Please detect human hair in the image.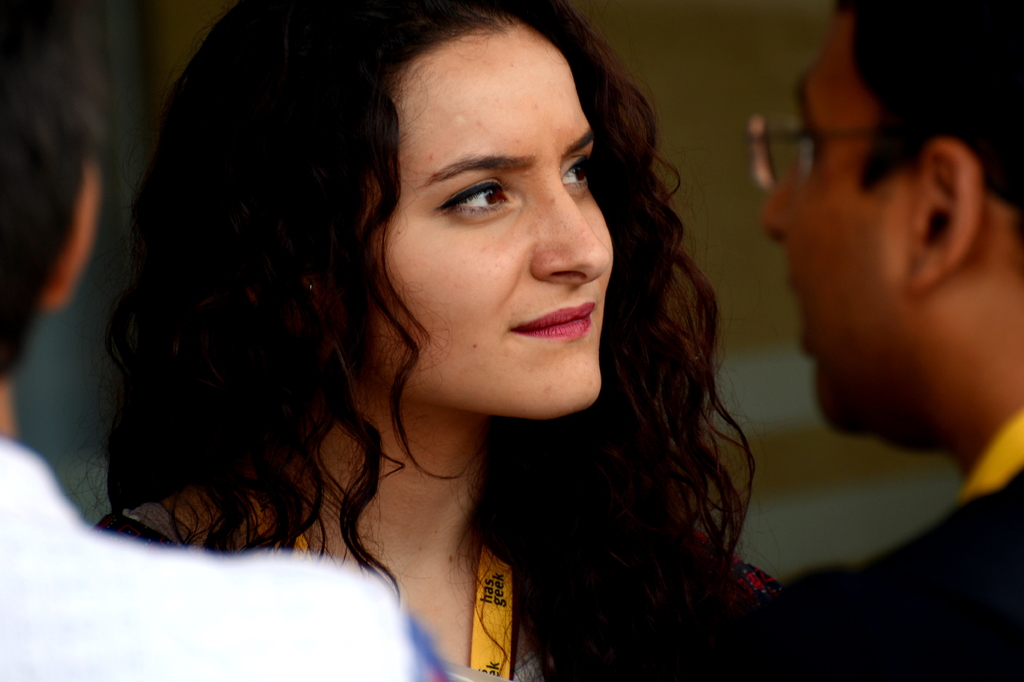
BBox(0, 0, 84, 383).
